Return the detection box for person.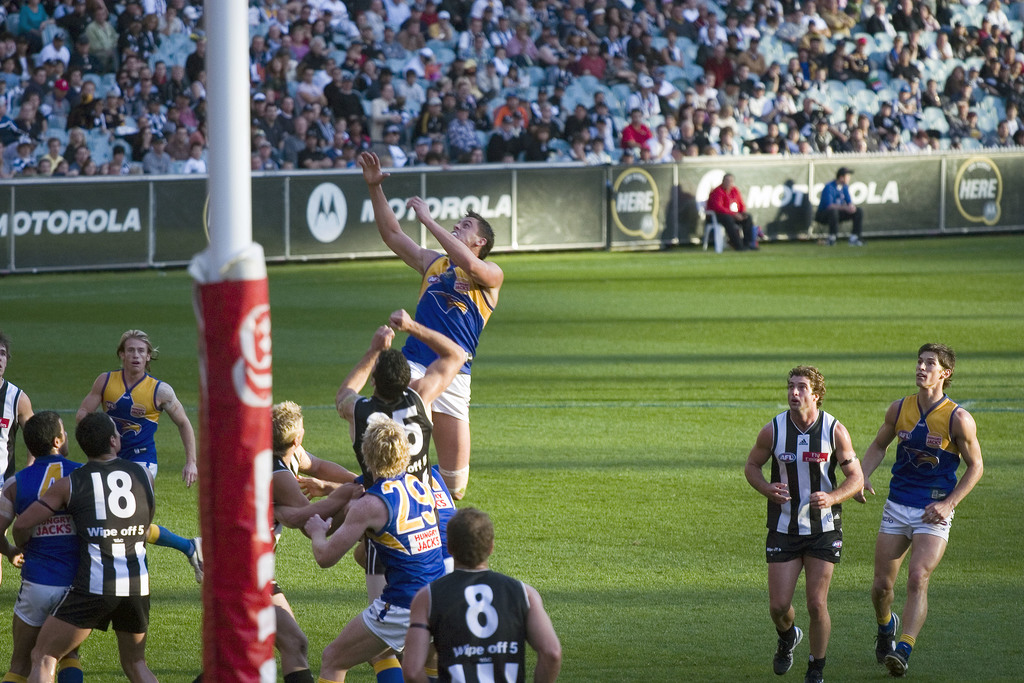
<bbox>0, 410, 84, 682</bbox>.
